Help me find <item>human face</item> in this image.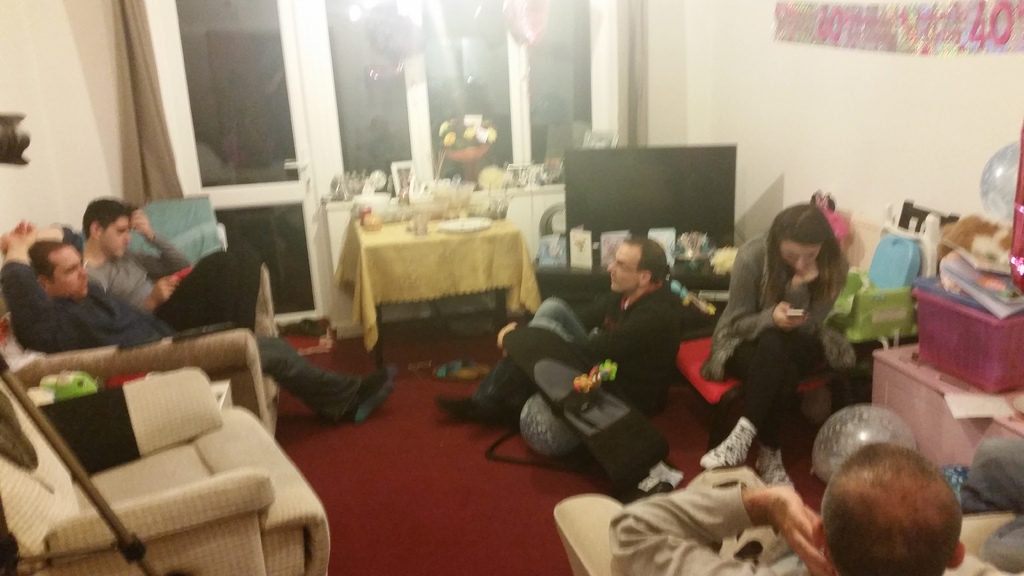
Found it: [54, 244, 91, 295].
